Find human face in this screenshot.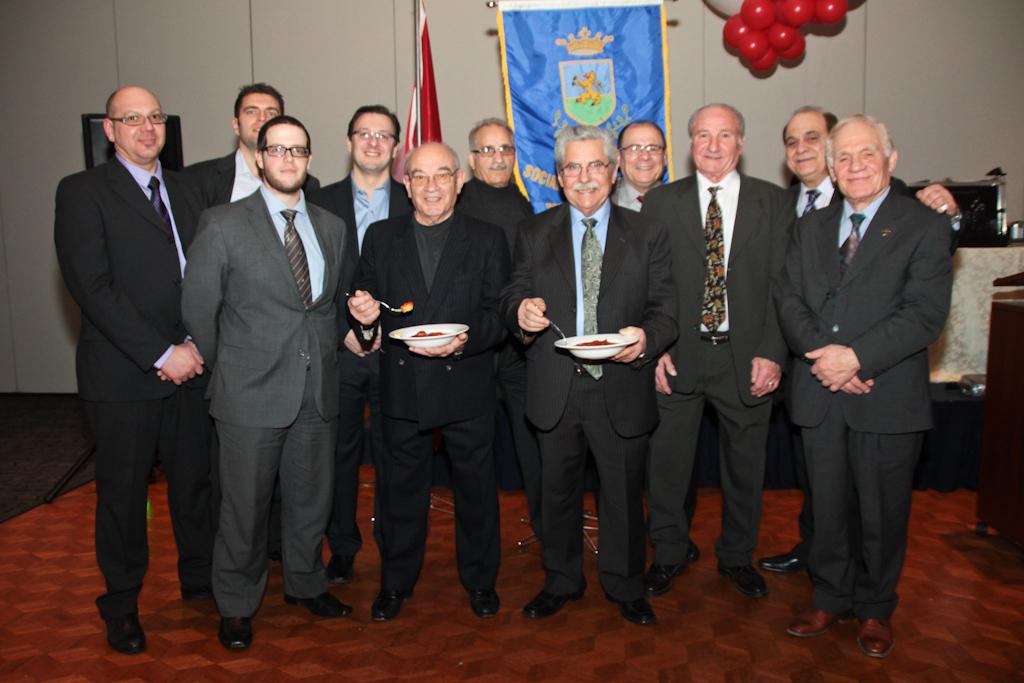
The bounding box for human face is [left=413, top=155, right=460, bottom=214].
